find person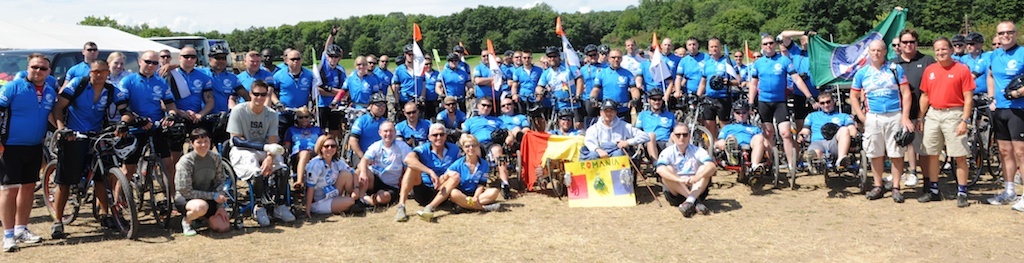
bbox=[233, 47, 280, 109]
